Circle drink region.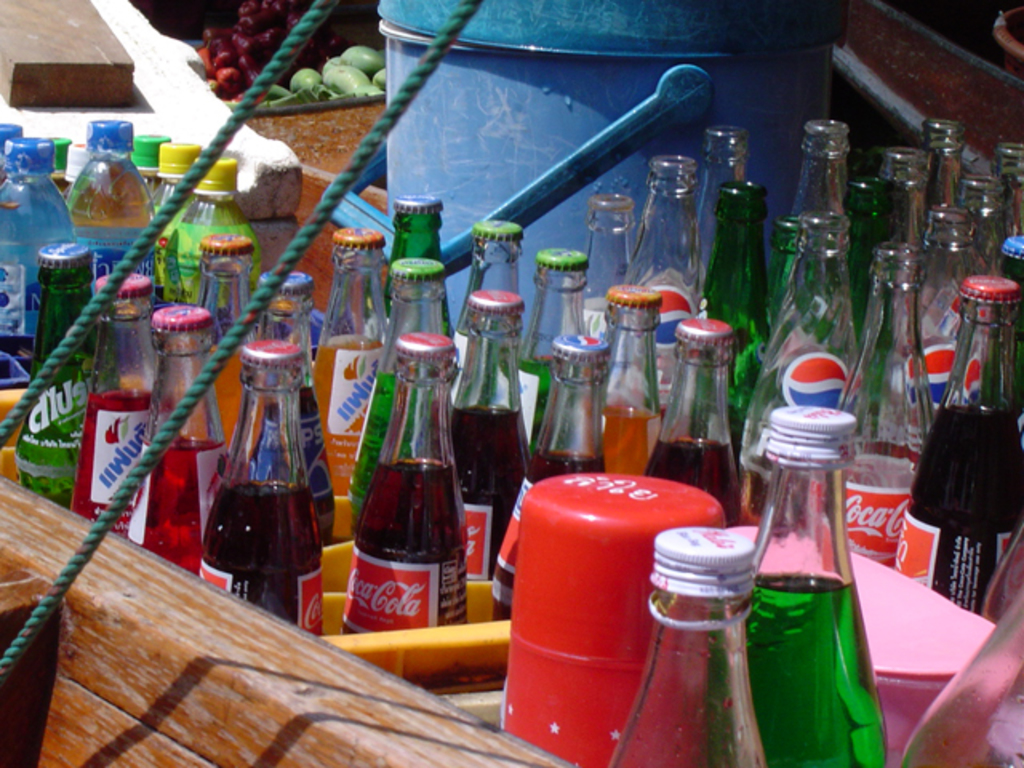
Region: 899, 272, 1022, 613.
